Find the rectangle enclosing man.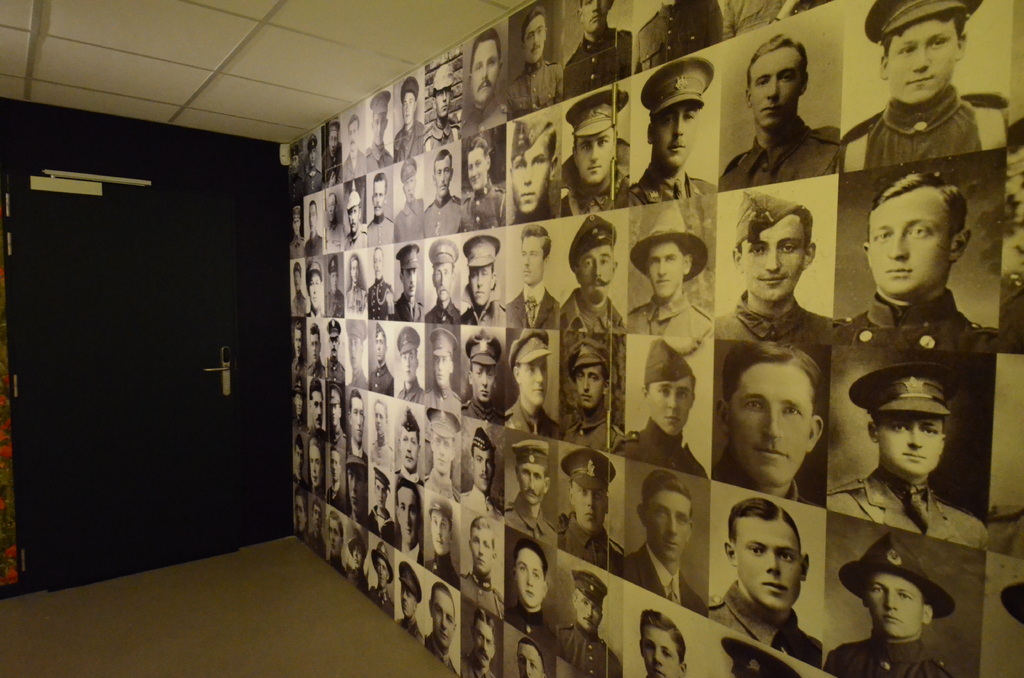
l=366, t=96, r=391, b=170.
